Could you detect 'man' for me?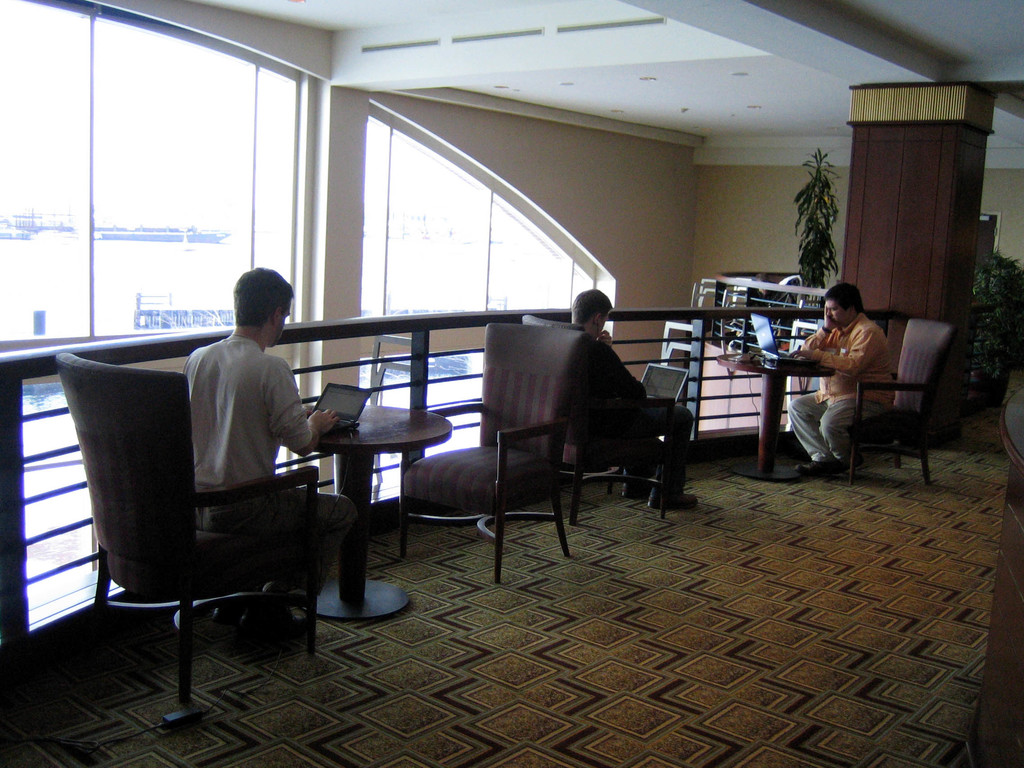
Detection result: <region>792, 280, 904, 481</region>.
